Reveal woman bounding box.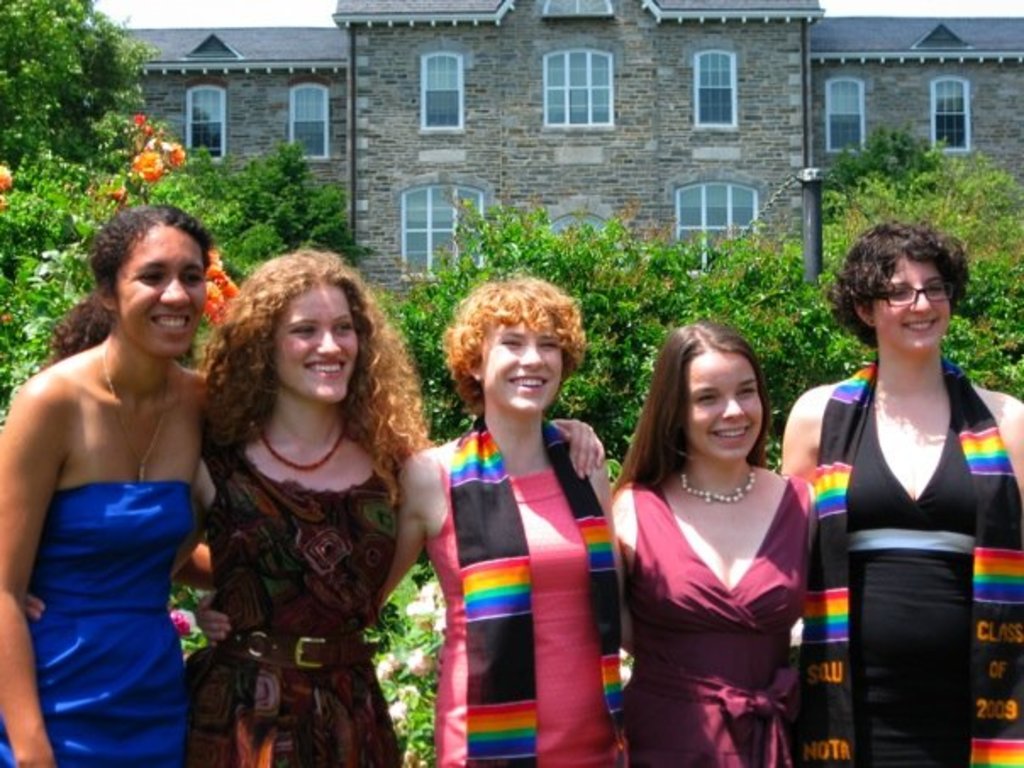
Revealed: rect(190, 278, 624, 766).
